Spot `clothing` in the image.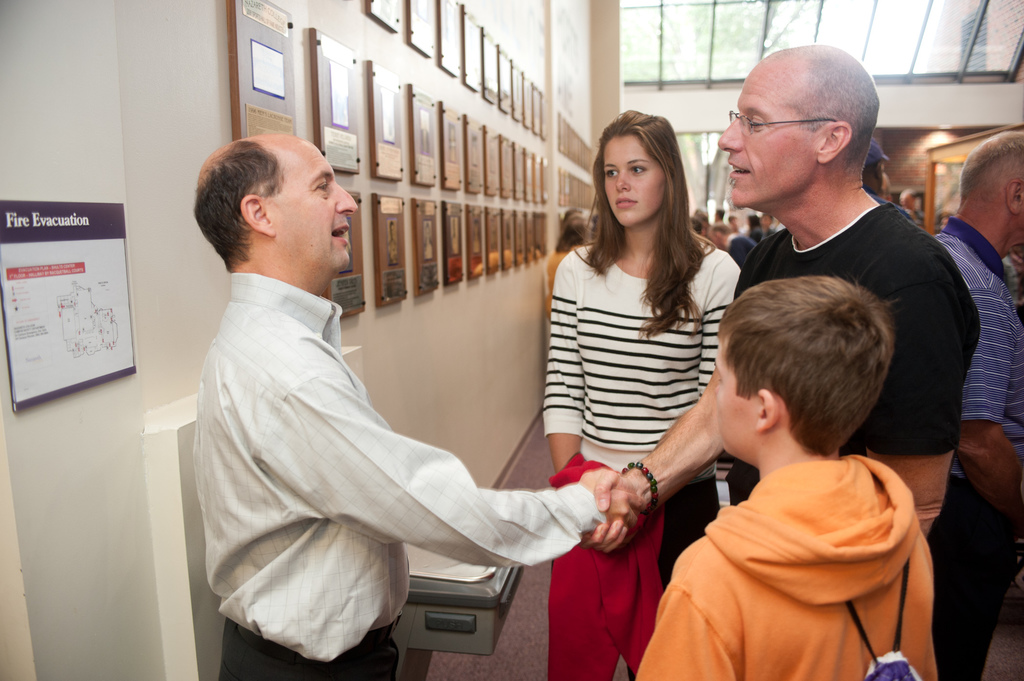
`clothing` found at {"left": 714, "top": 216, "right": 968, "bottom": 544}.
